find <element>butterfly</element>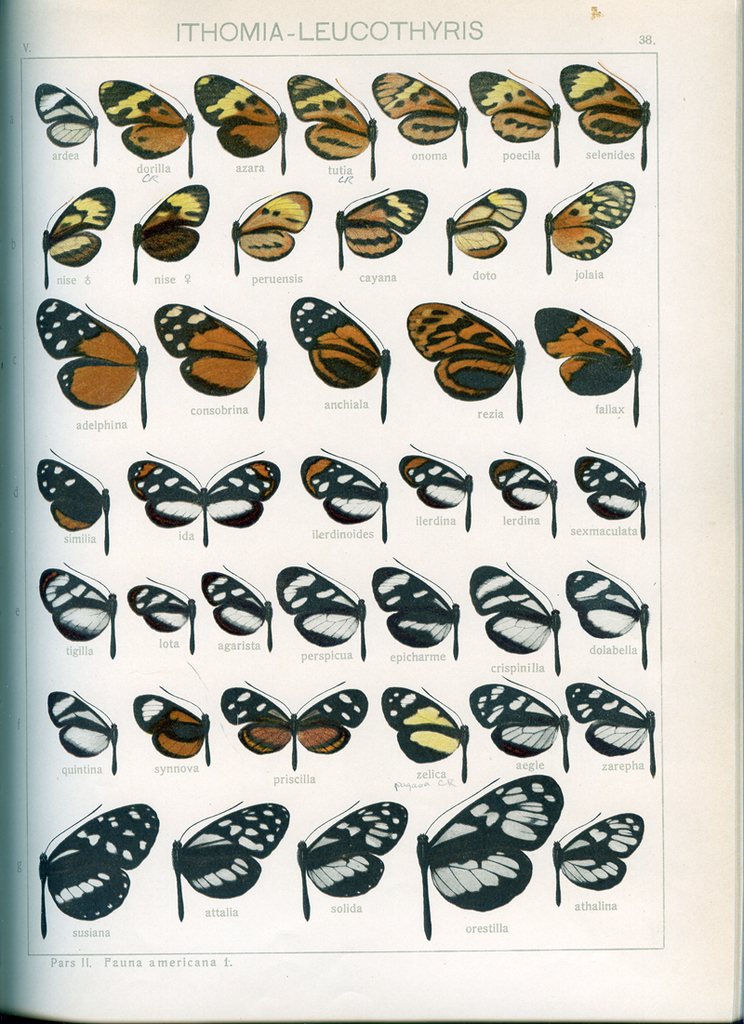
[573, 677, 656, 779]
